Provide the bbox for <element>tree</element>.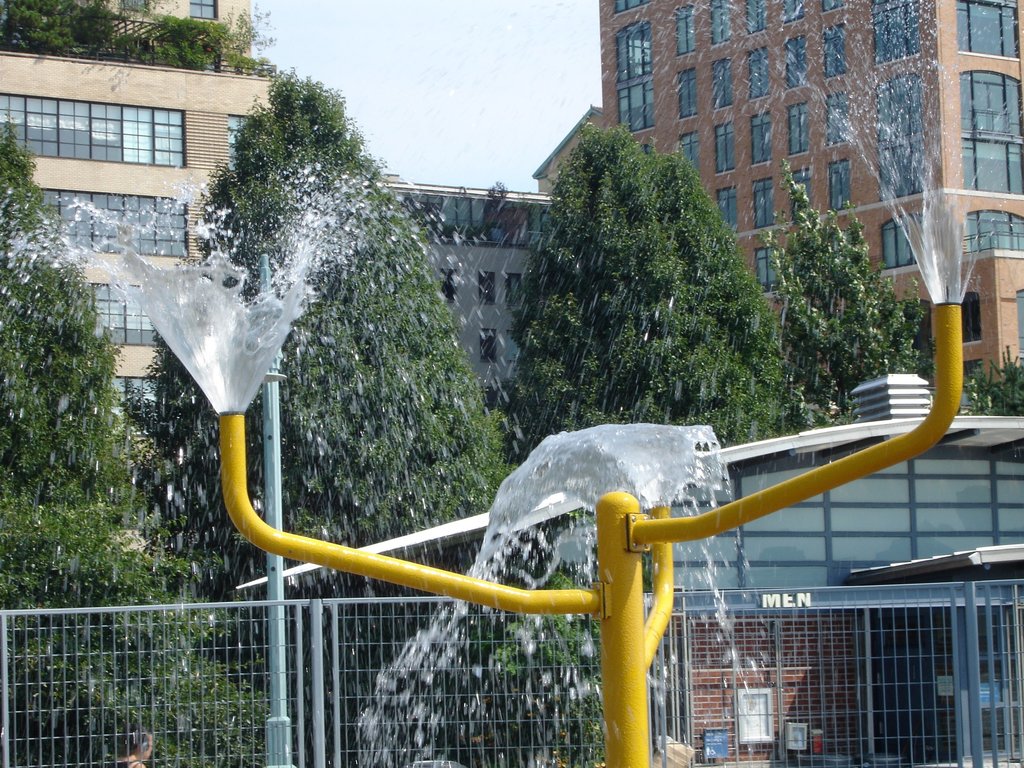
rect(12, 173, 161, 630).
